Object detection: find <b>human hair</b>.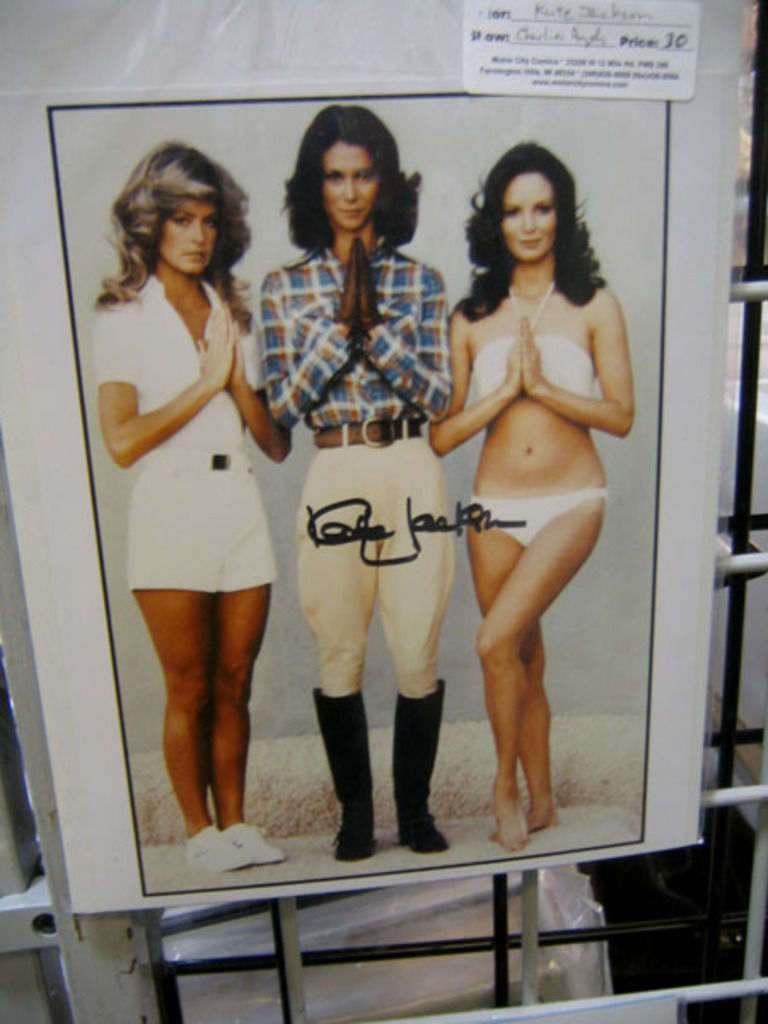
(476,135,589,307).
